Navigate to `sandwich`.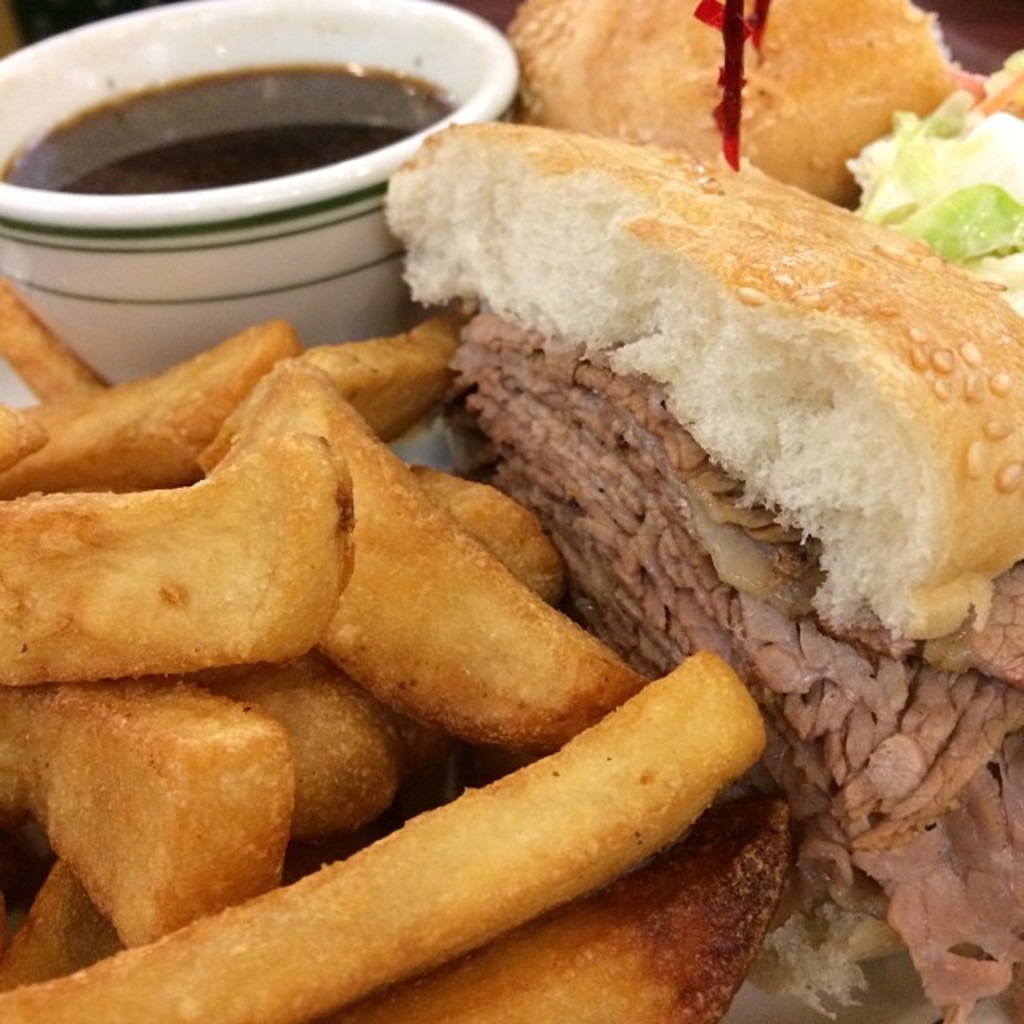
Navigation target: left=376, top=122, right=1022, bottom=1022.
